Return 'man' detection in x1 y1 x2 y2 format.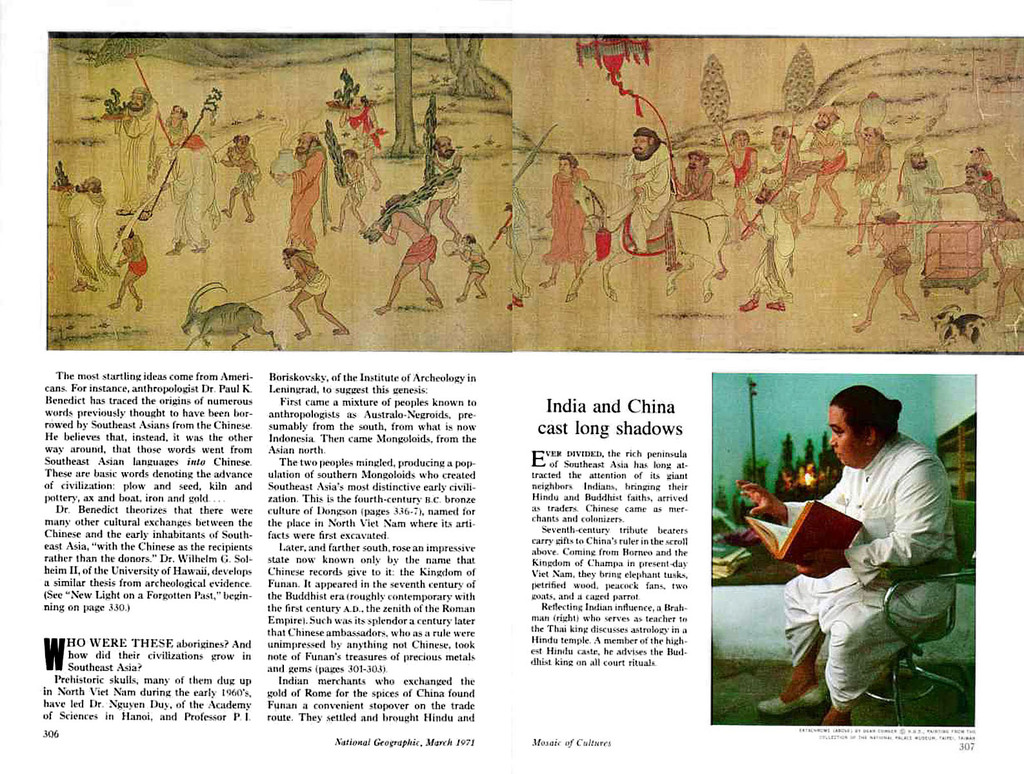
112 224 150 310.
